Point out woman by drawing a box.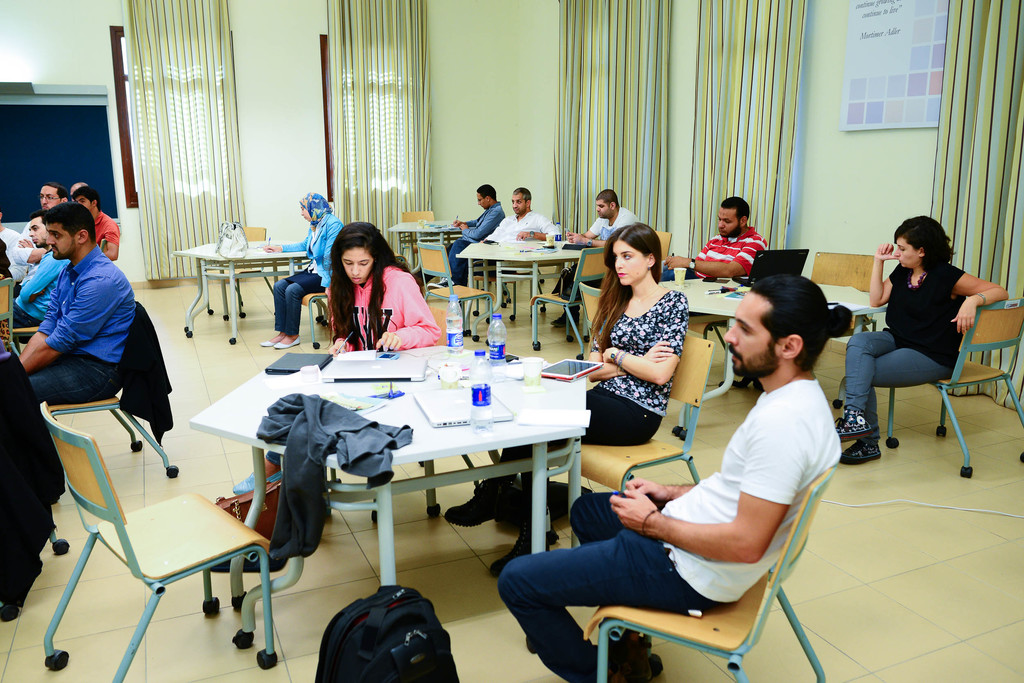
BBox(296, 231, 447, 359).
